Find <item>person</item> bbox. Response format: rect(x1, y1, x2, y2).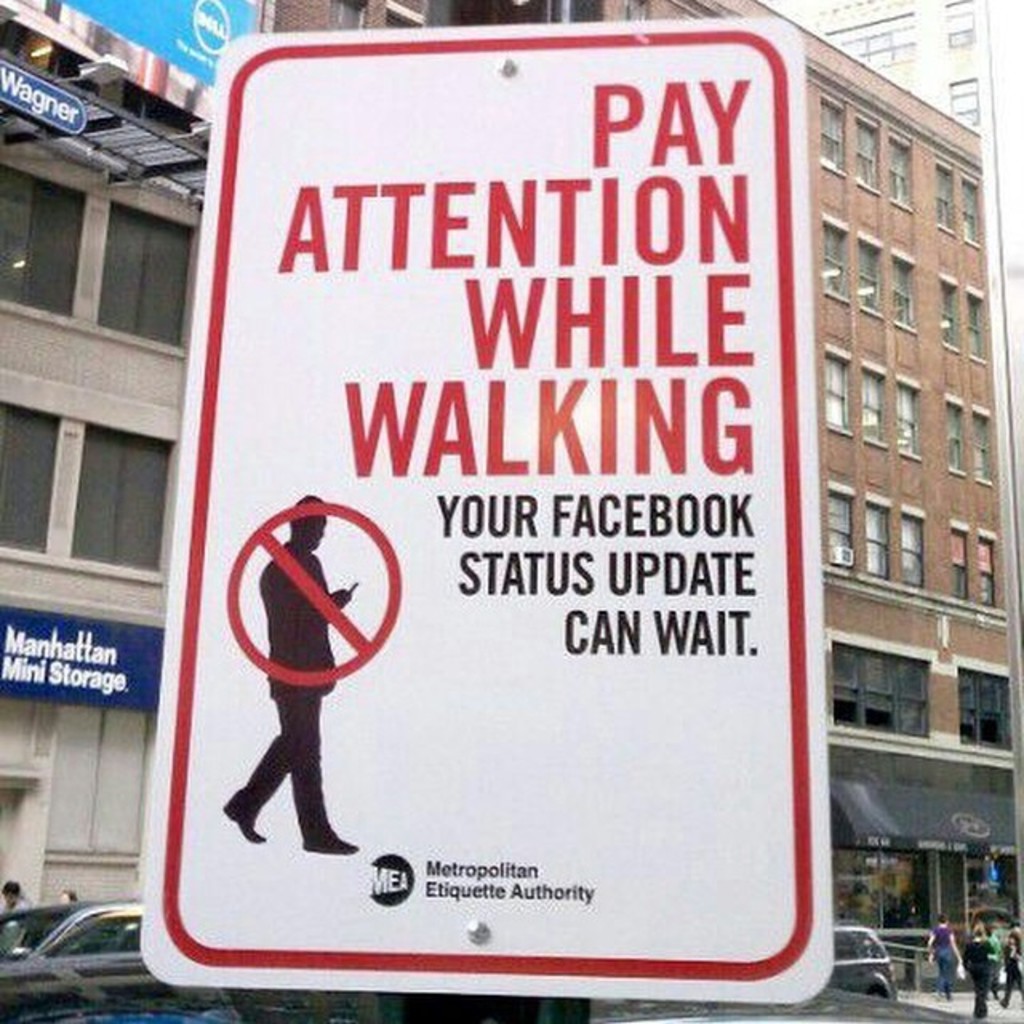
rect(222, 494, 363, 859).
